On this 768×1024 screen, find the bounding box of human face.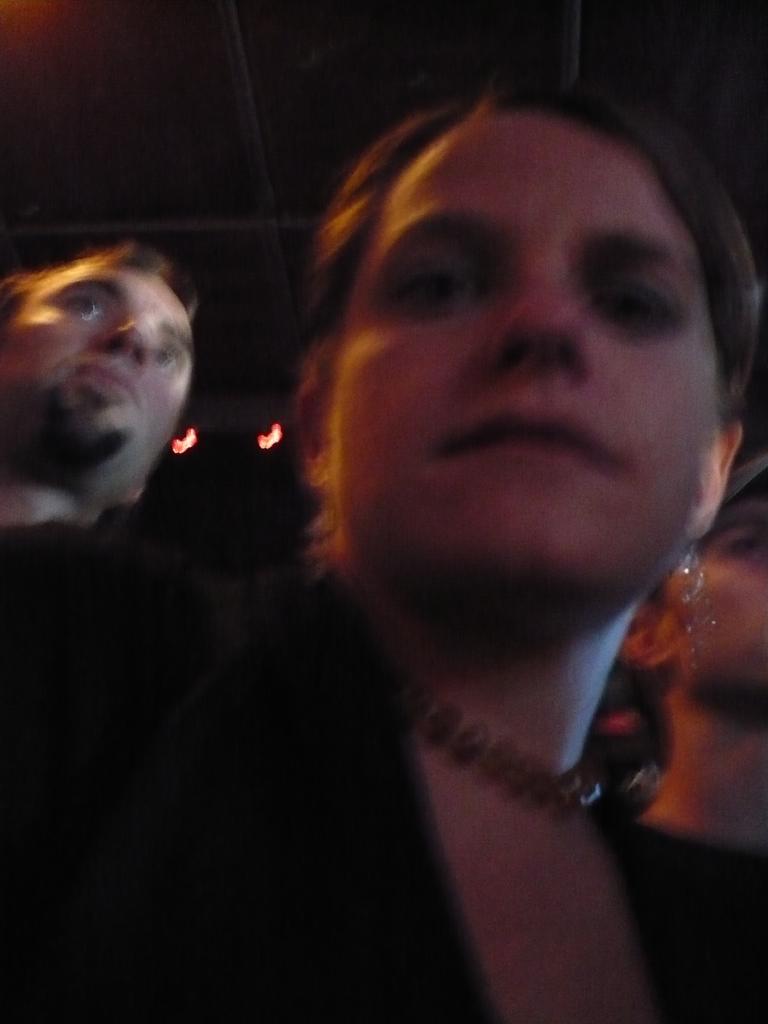
Bounding box: locate(337, 111, 727, 614).
